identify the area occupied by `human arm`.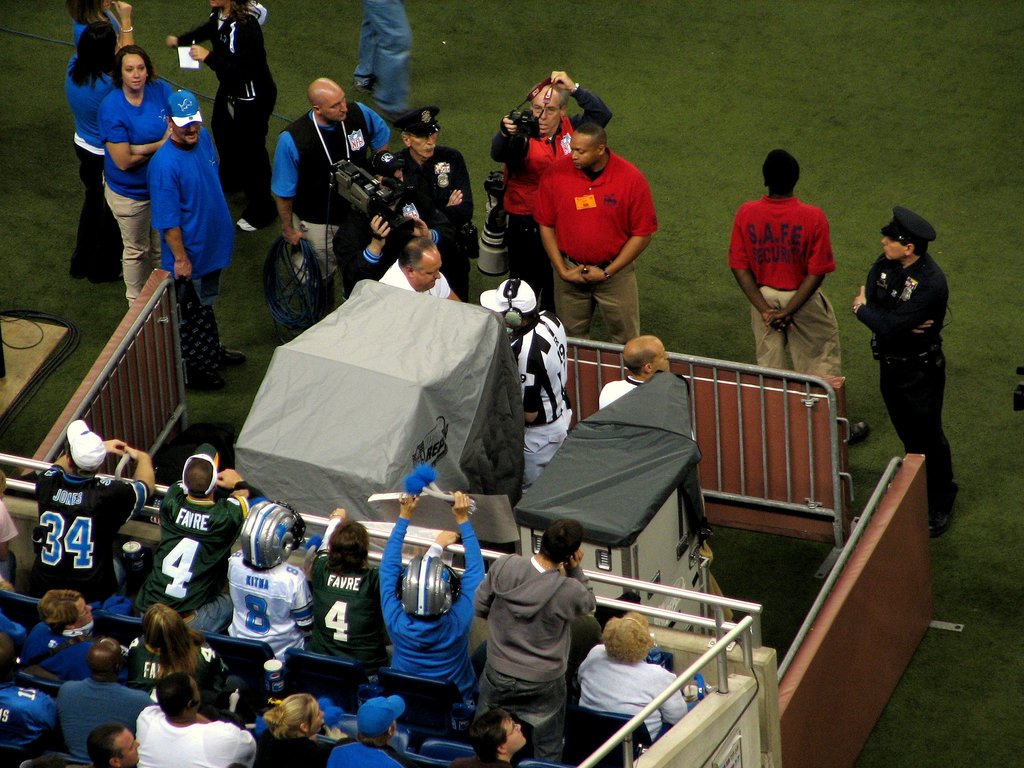
Area: crop(188, 13, 268, 91).
